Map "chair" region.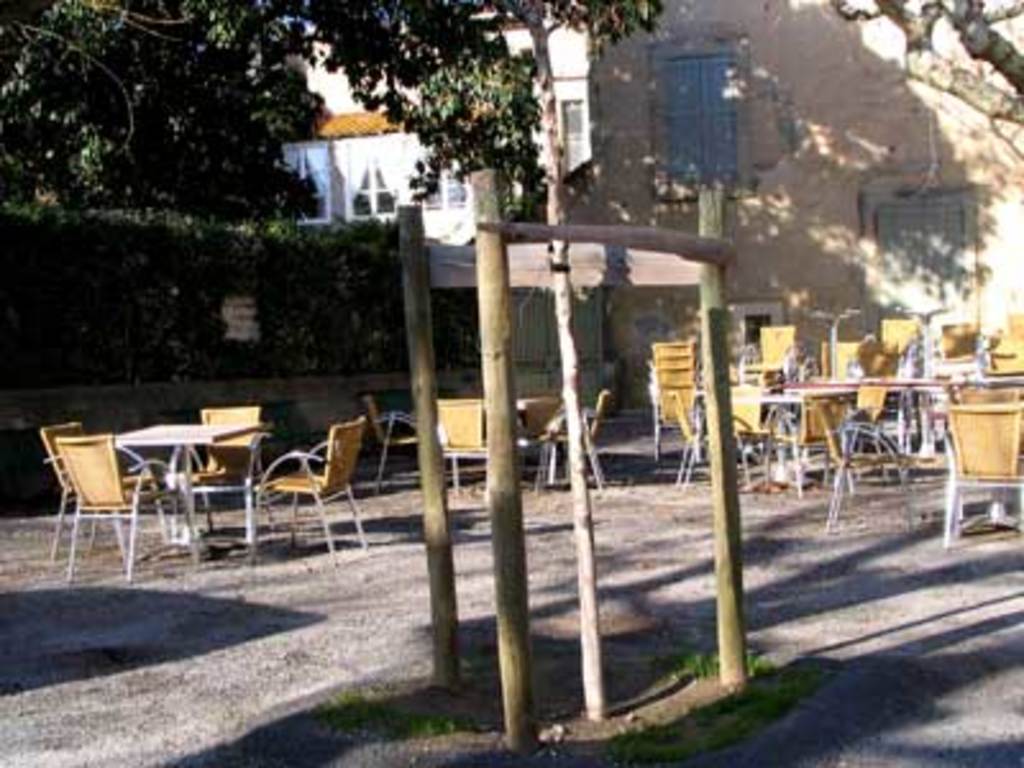
Mapped to <box>33,420,148,556</box>.
